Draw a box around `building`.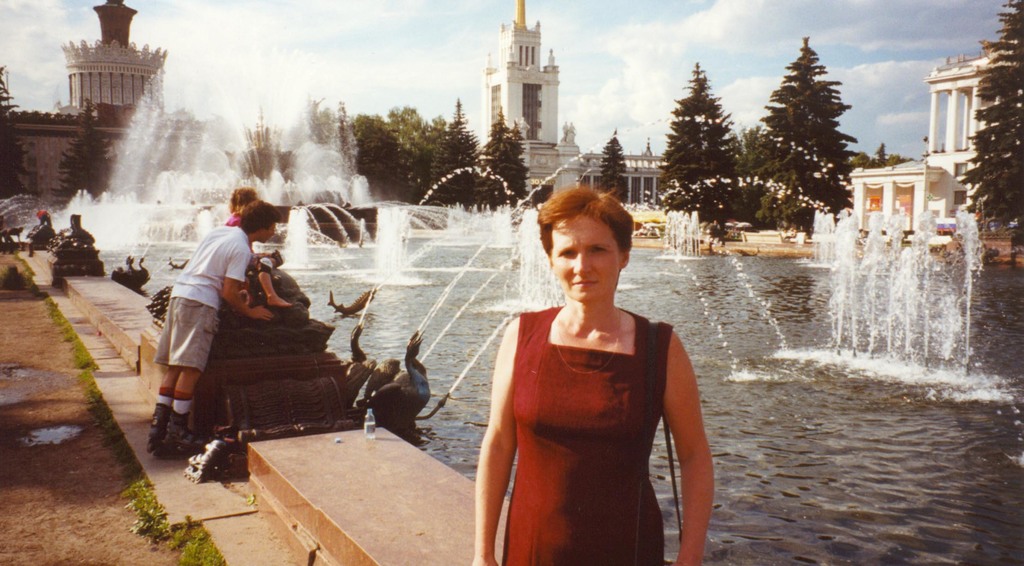
box(477, 0, 563, 203).
